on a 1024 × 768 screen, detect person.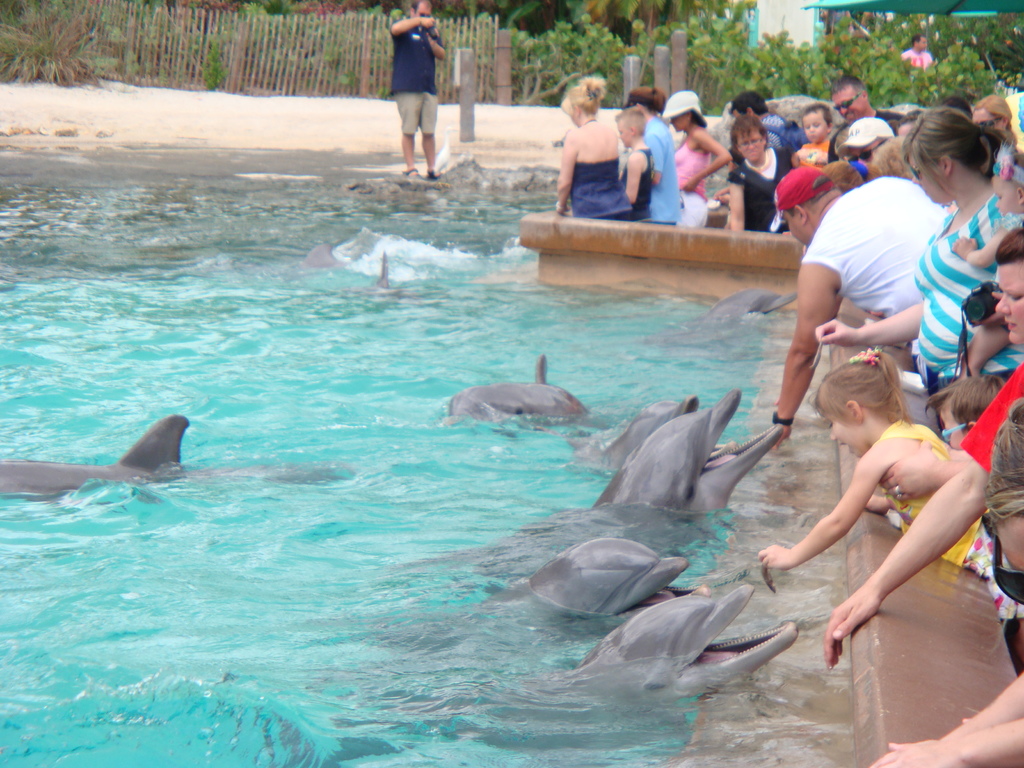
<region>387, 0, 448, 180</region>.
